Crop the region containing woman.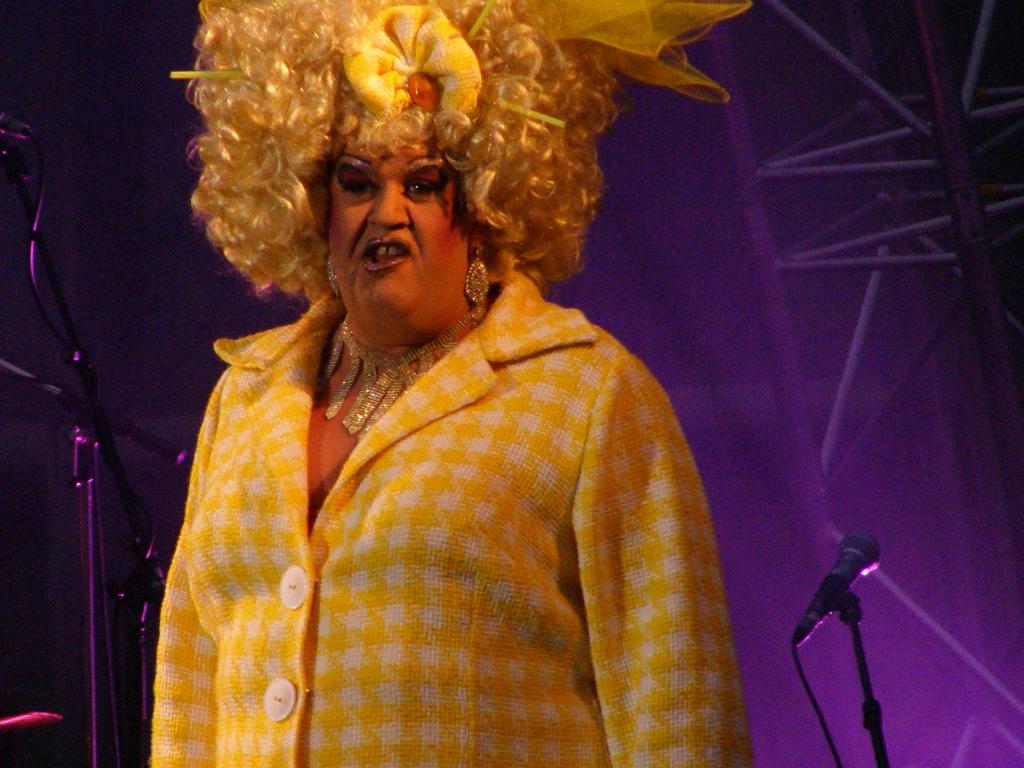
Crop region: BBox(121, 29, 773, 740).
